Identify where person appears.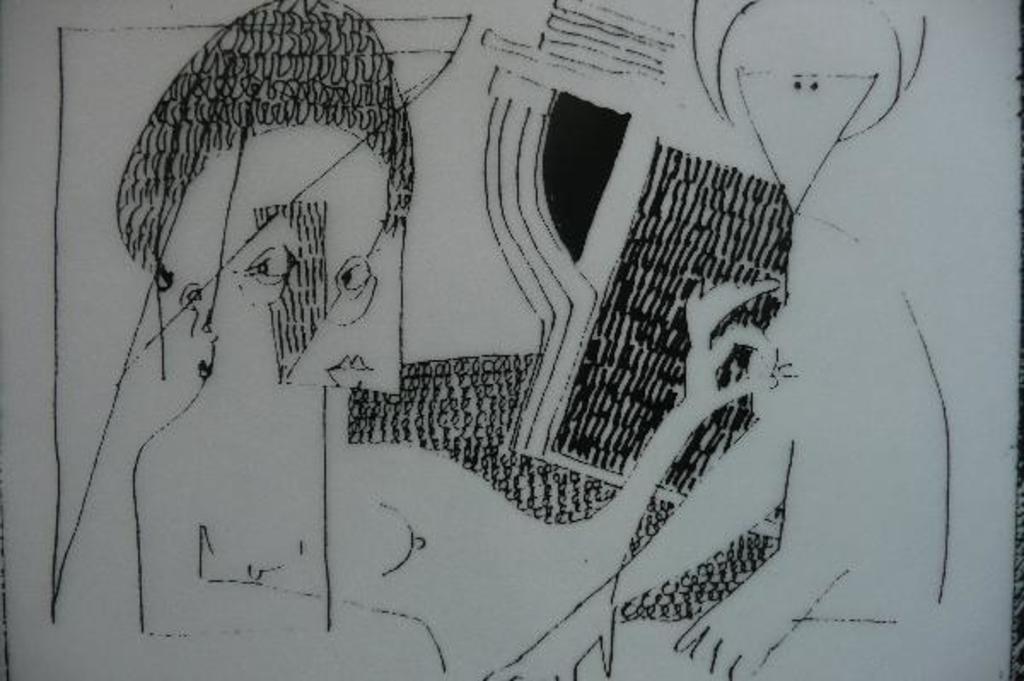
Appears at detection(118, 0, 780, 679).
